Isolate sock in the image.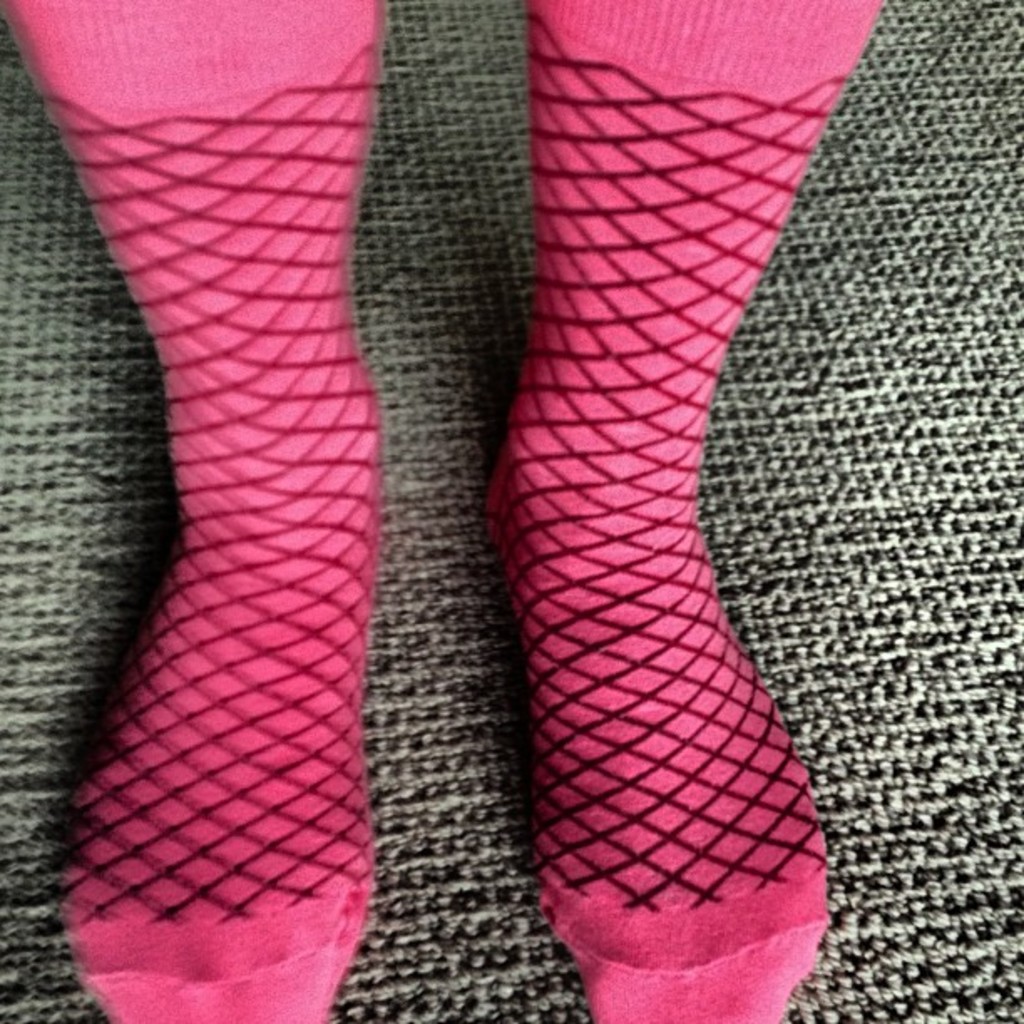
Isolated region: box(484, 0, 883, 1022).
